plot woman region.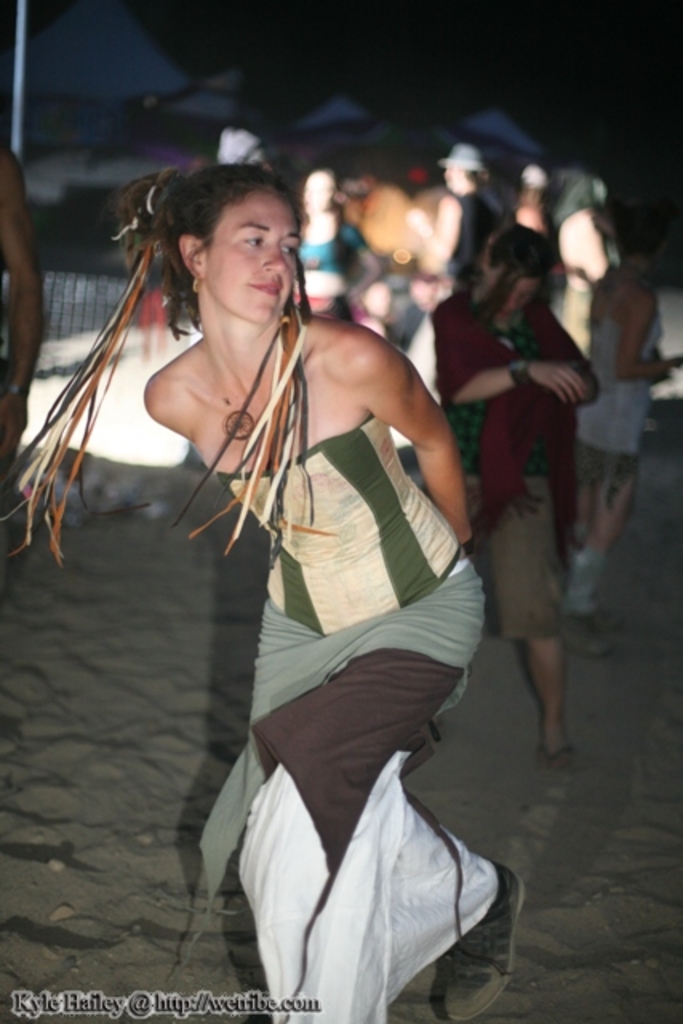
Plotted at 54:171:467:954.
